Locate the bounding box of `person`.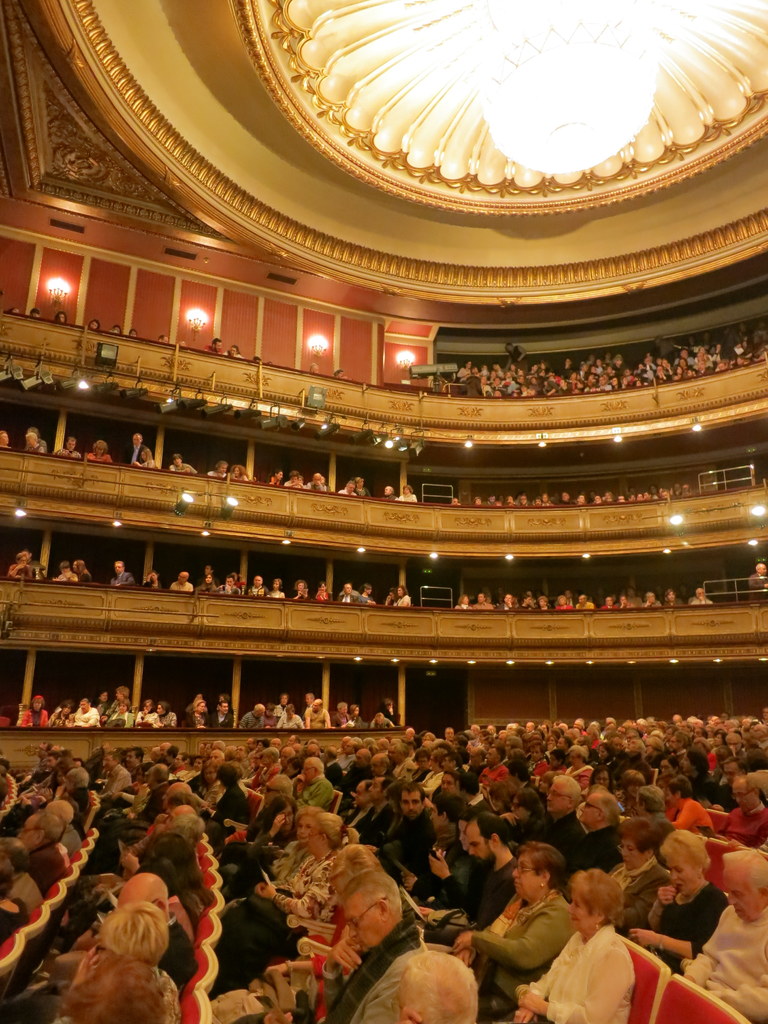
Bounding box: <region>83, 438, 113, 461</region>.
